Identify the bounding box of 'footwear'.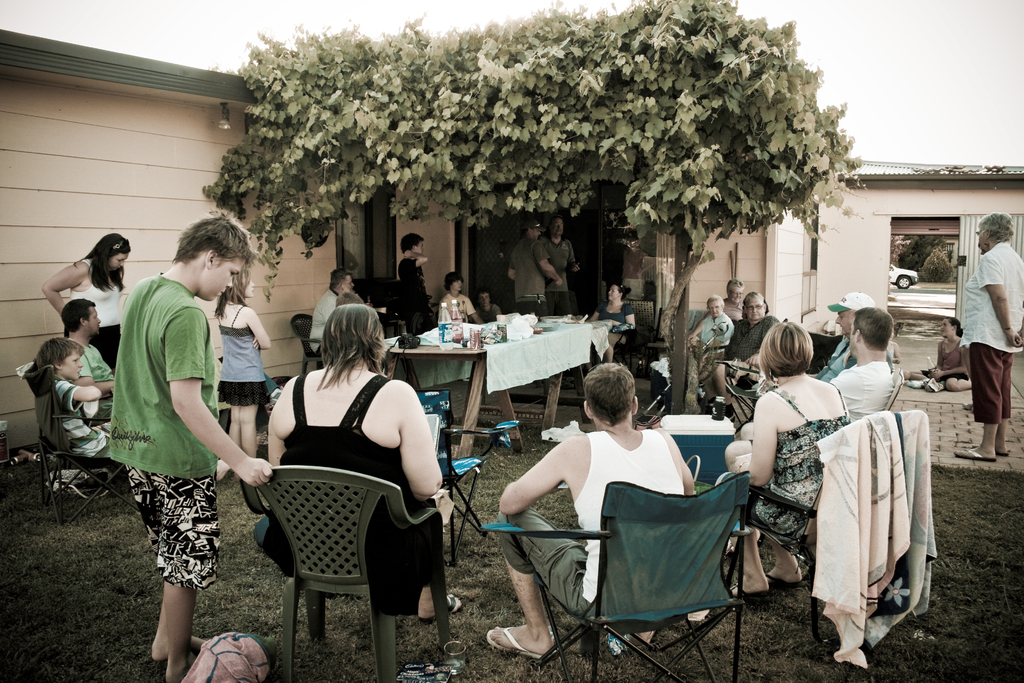
[771, 567, 804, 588].
